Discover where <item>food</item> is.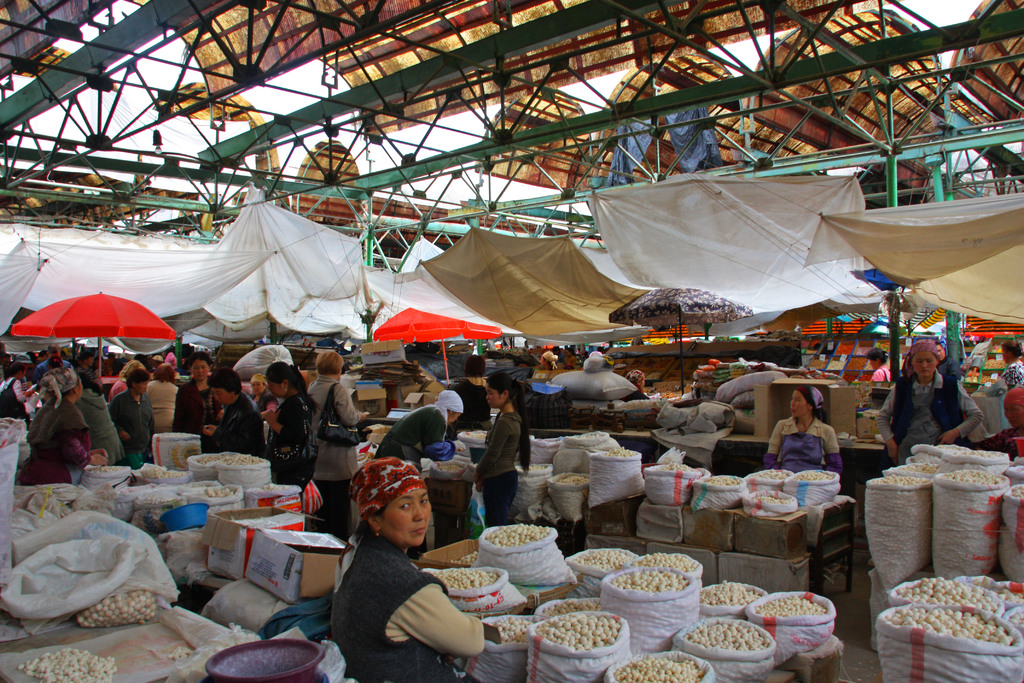
Discovered at bbox=(75, 593, 157, 625).
